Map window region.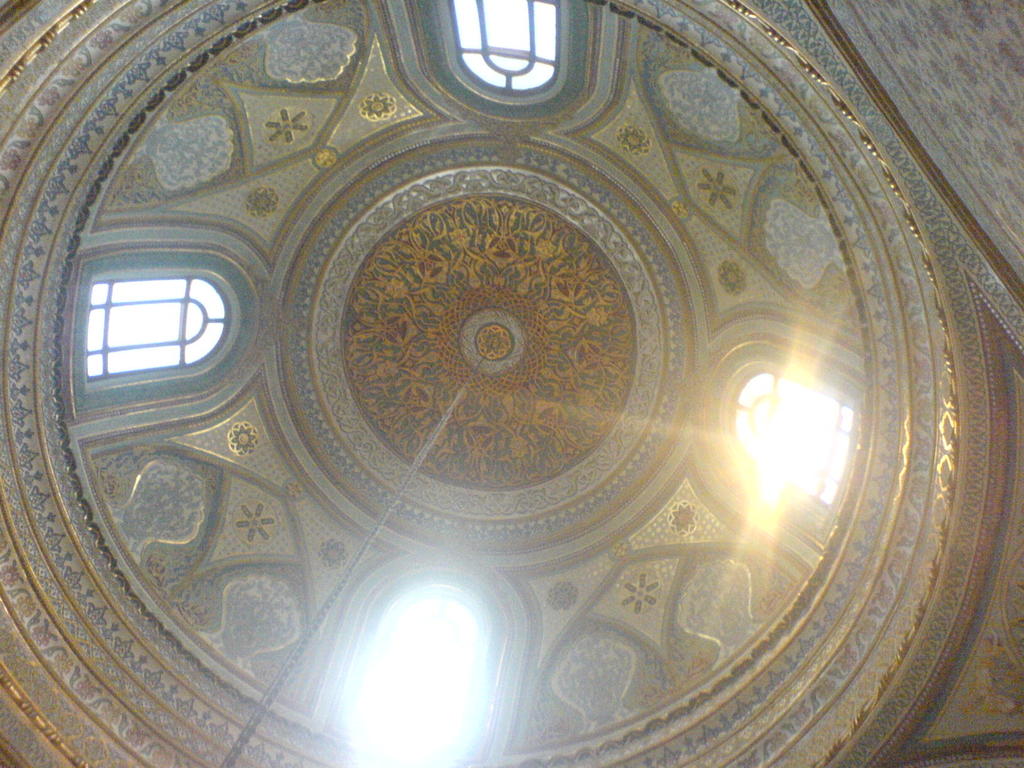
Mapped to x1=309 y1=546 x2=541 y2=767.
